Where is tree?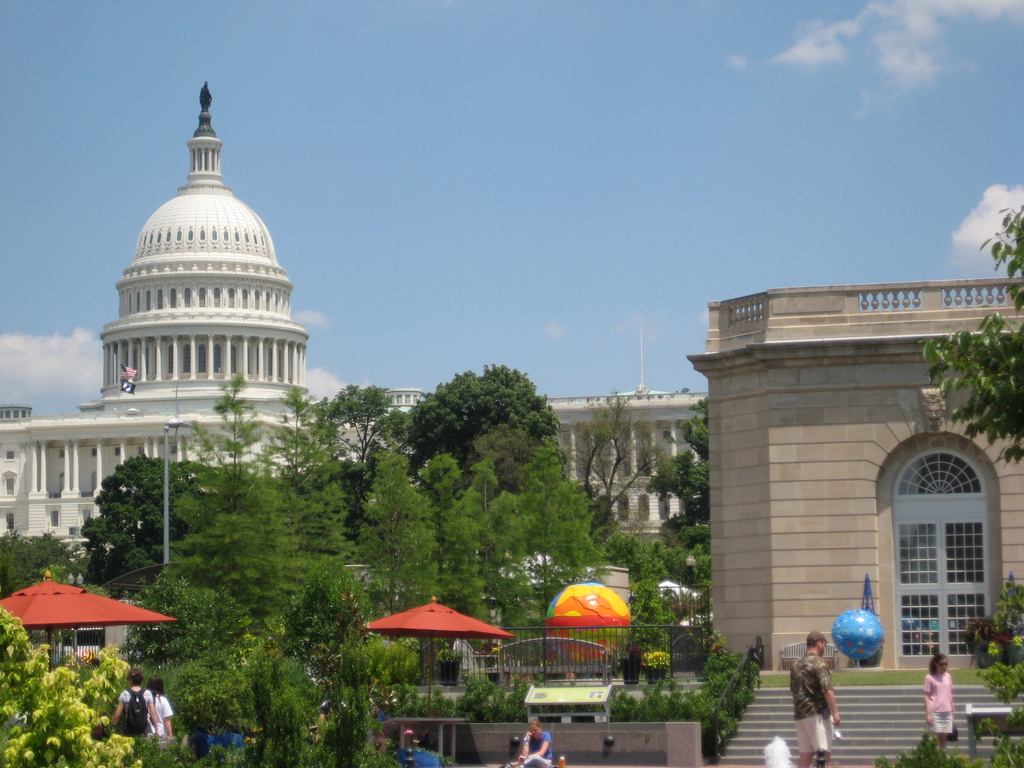
x1=925, y1=204, x2=1023, y2=468.
